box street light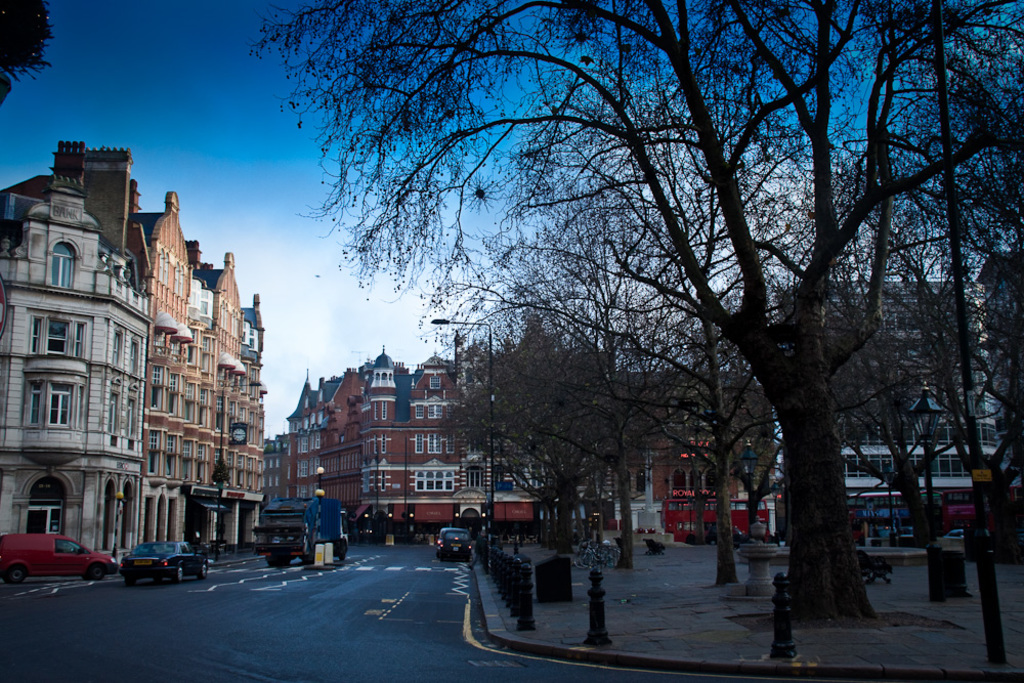
(111,488,124,558)
